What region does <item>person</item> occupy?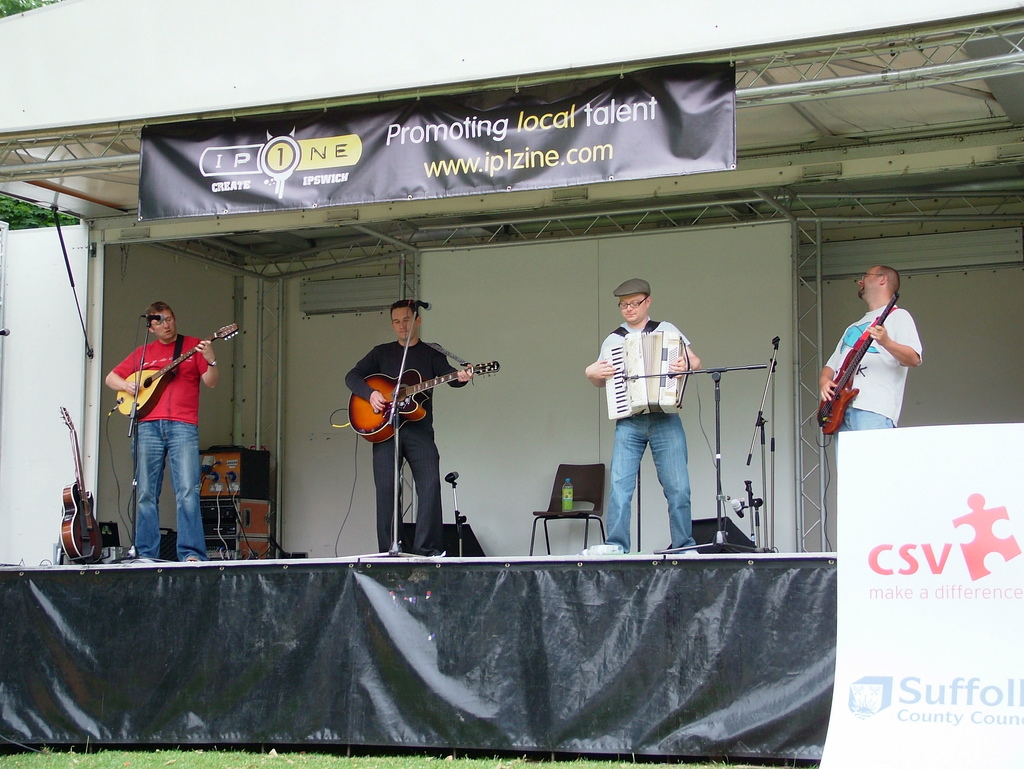
[342,289,456,557].
